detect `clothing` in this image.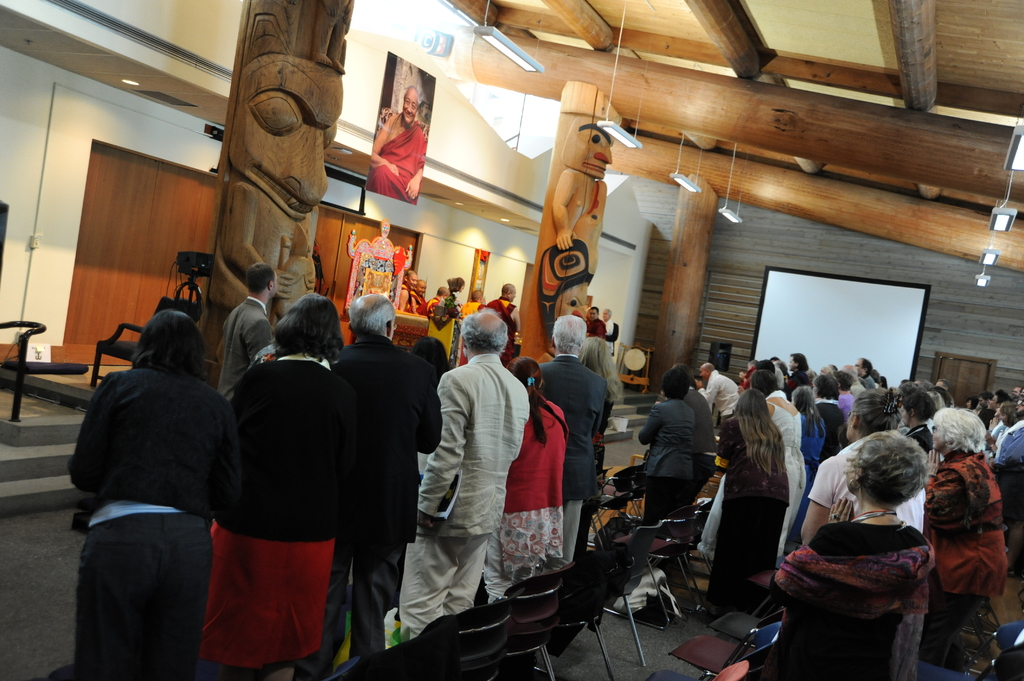
Detection: pyautogui.locateOnScreen(328, 336, 438, 680).
